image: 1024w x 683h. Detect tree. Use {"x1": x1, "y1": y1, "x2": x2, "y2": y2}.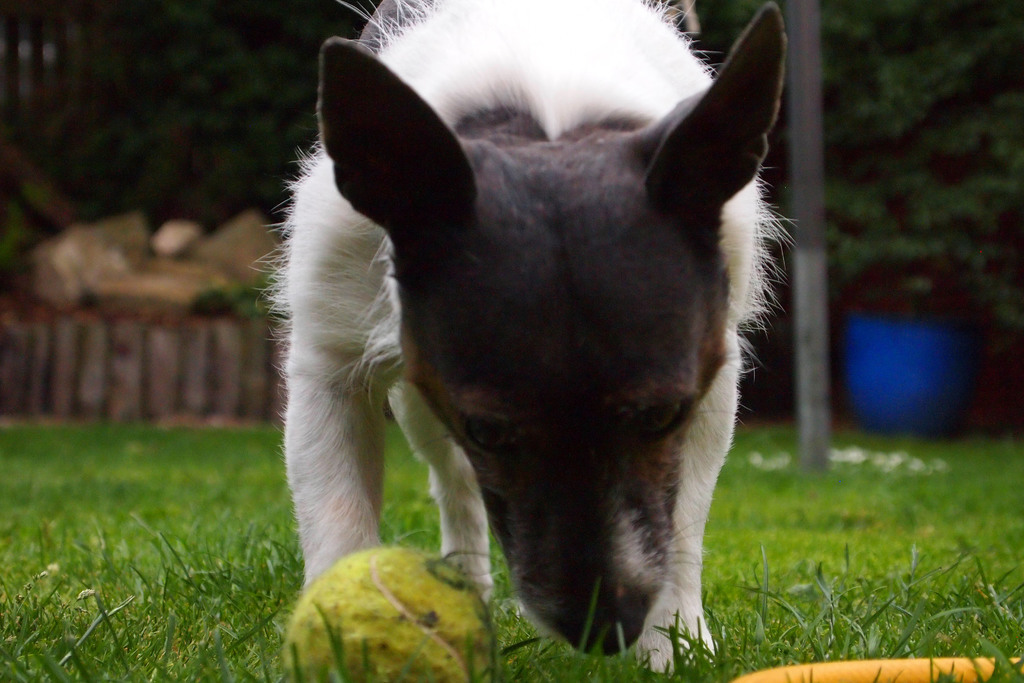
{"x1": 671, "y1": 3, "x2": 1023, "y2": 333}.
